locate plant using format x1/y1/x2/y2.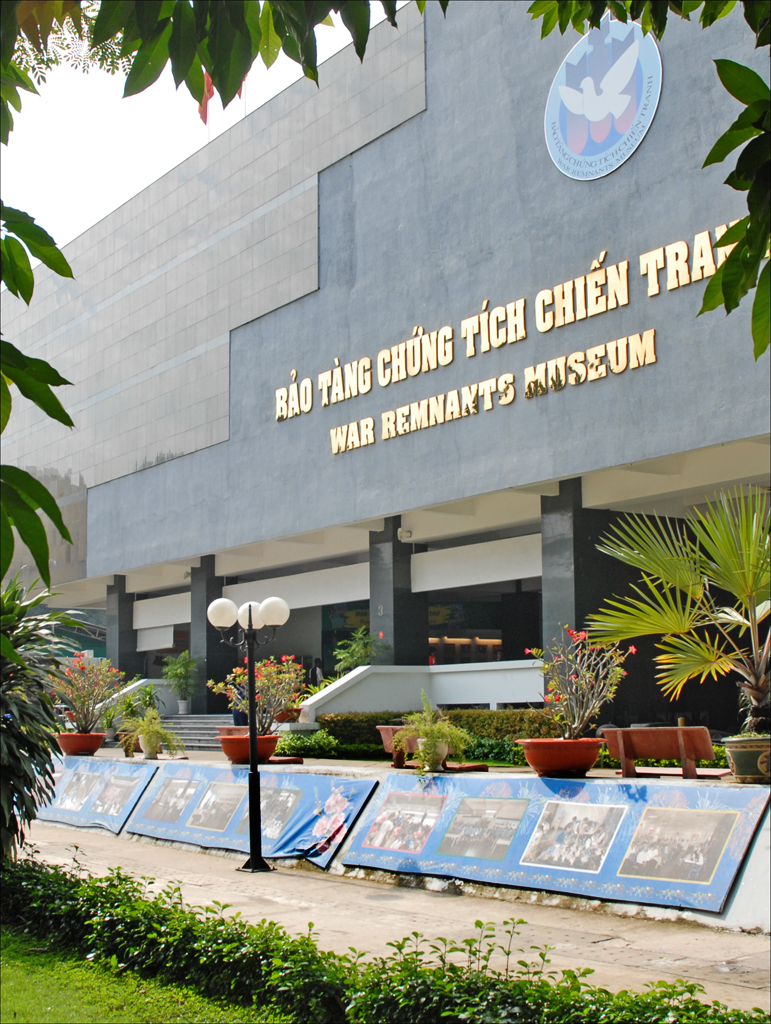
208/648/311/733.
